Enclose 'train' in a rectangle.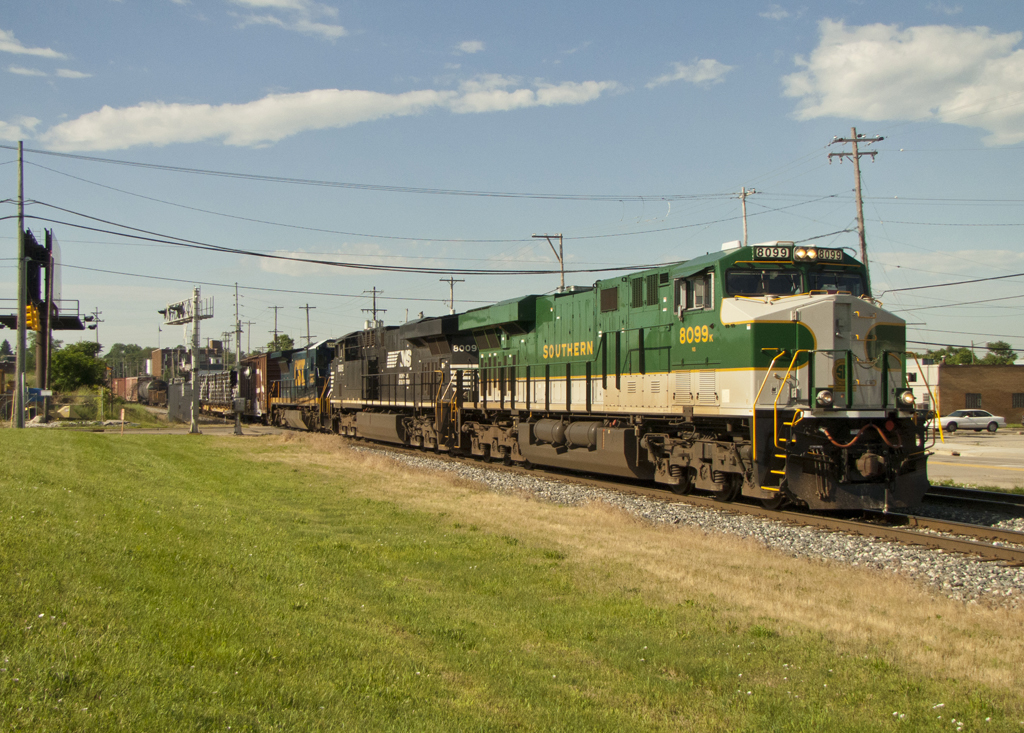
(110,374,165,403).
